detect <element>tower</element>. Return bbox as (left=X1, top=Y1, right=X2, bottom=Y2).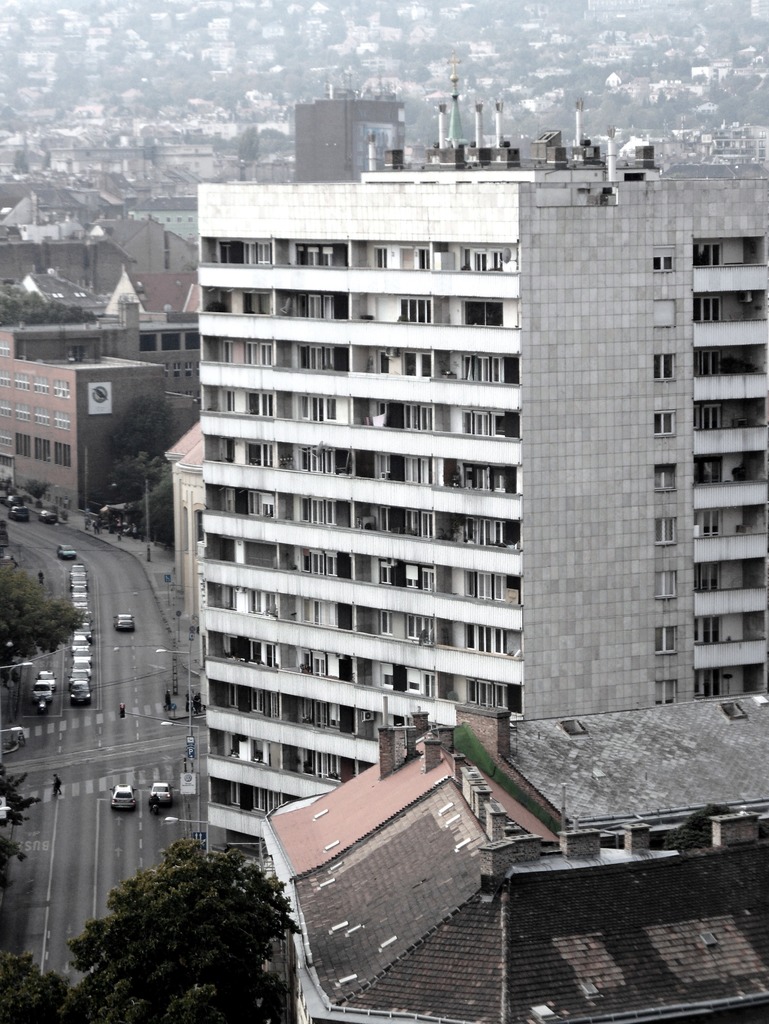
(left=195, top=101, right=768, bottom=860).
